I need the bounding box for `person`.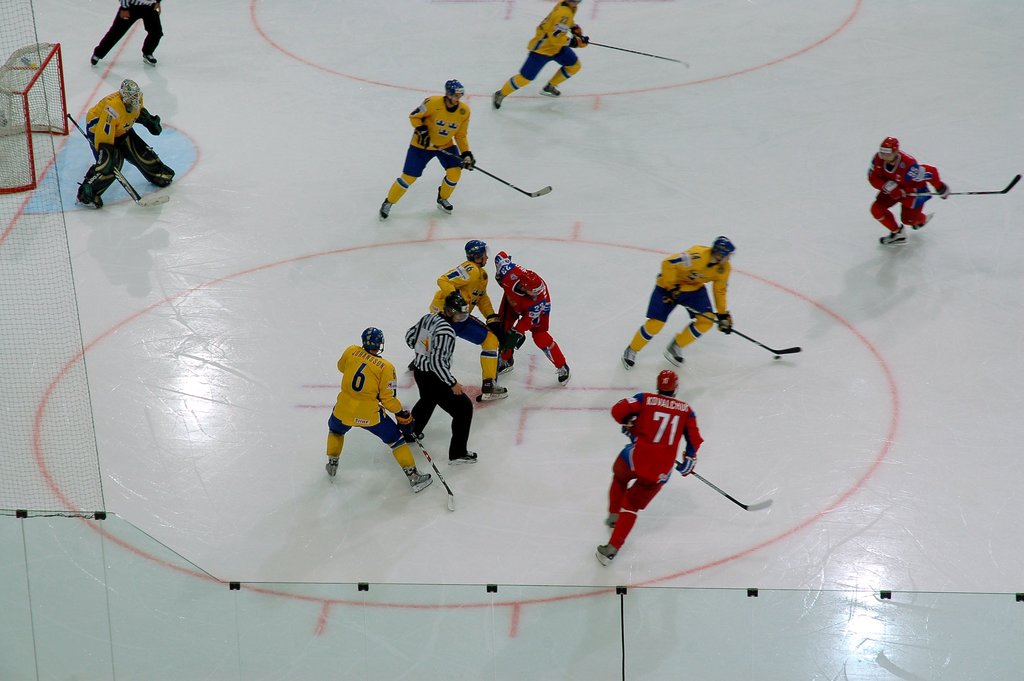
Here it is: 76, 78, 175, 209.
